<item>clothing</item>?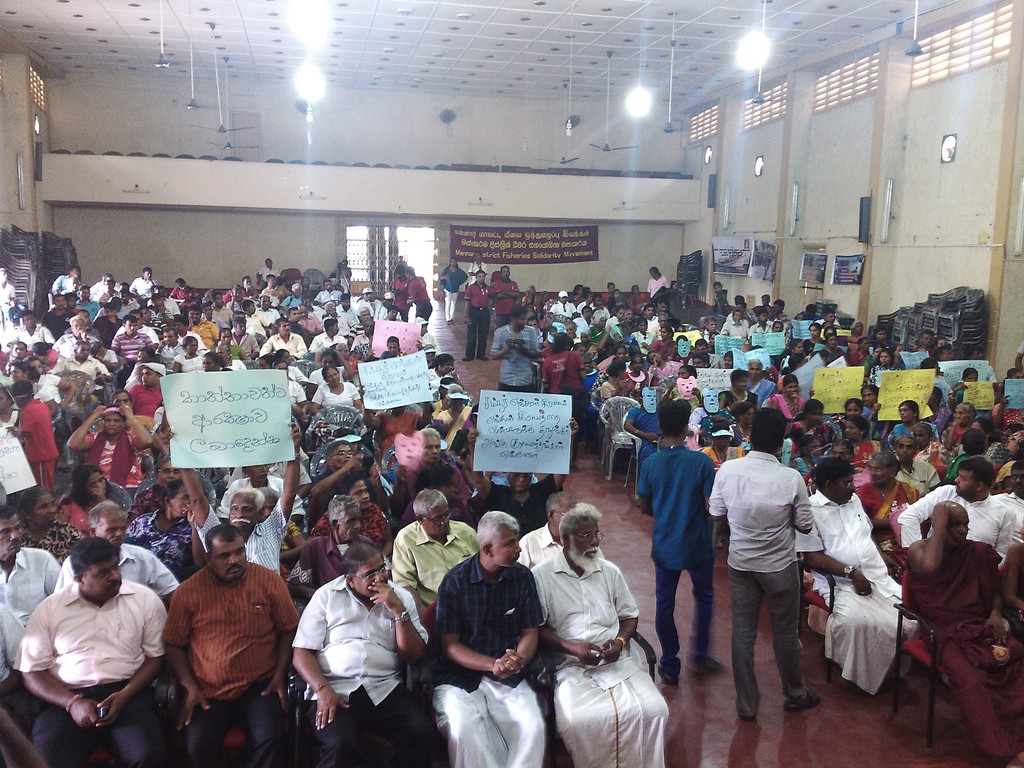
left=897, top=541, right=1006, bottom=636
